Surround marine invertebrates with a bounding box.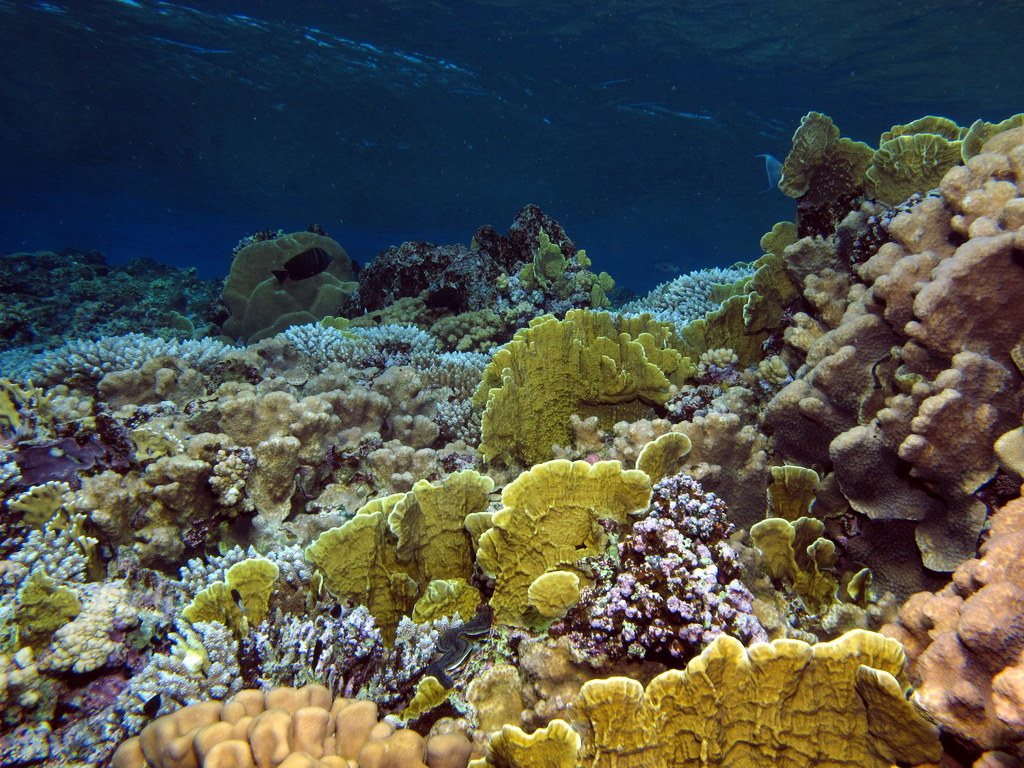
[753,152,786,195].
